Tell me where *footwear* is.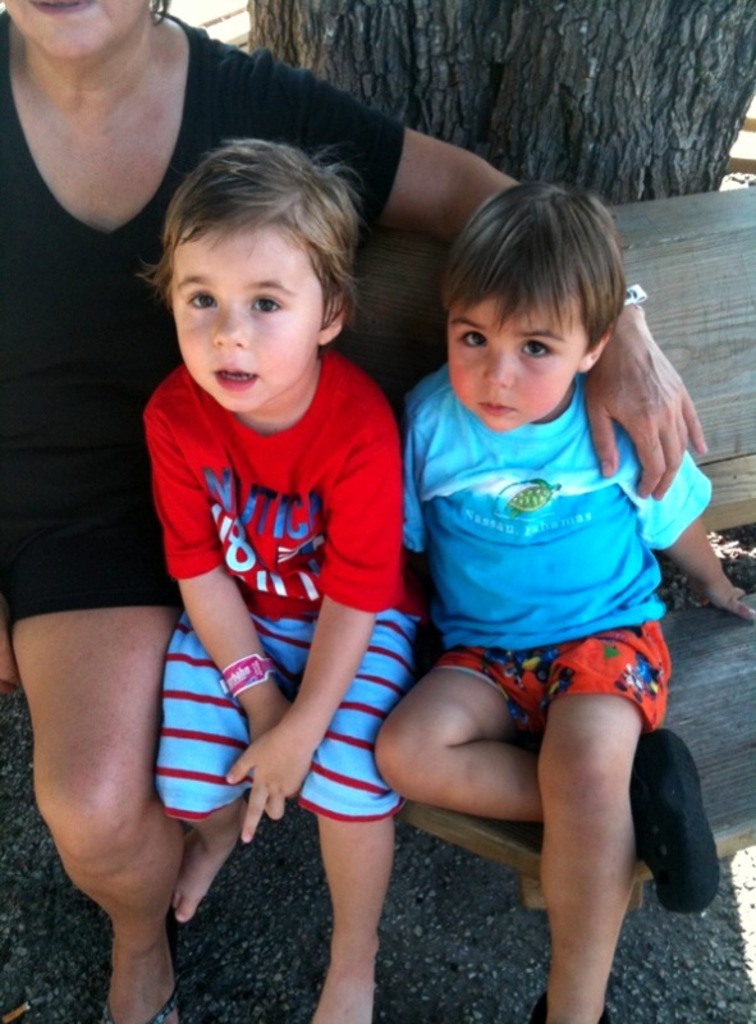
*footwear* is at 95, 928, 184, 1023.
